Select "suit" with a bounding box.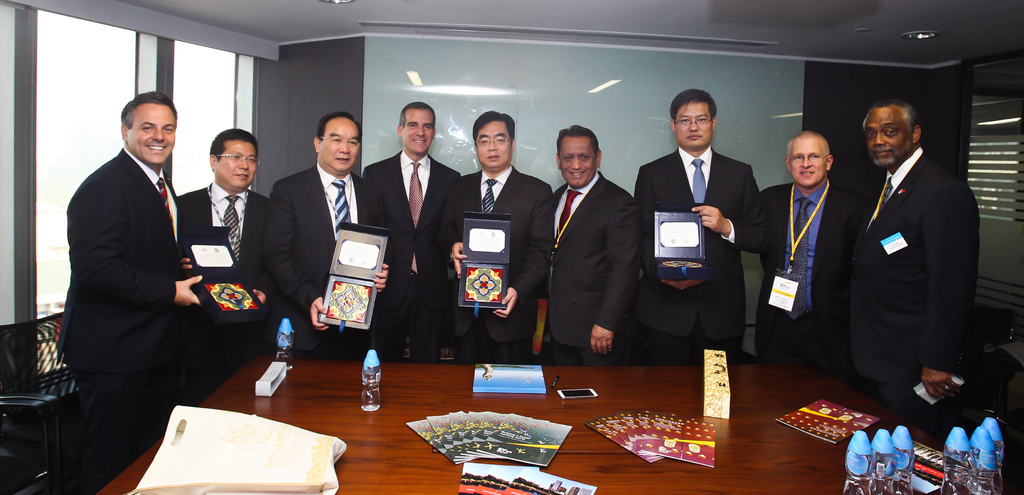
[left=270, top=158, right=403, bottom=355].
